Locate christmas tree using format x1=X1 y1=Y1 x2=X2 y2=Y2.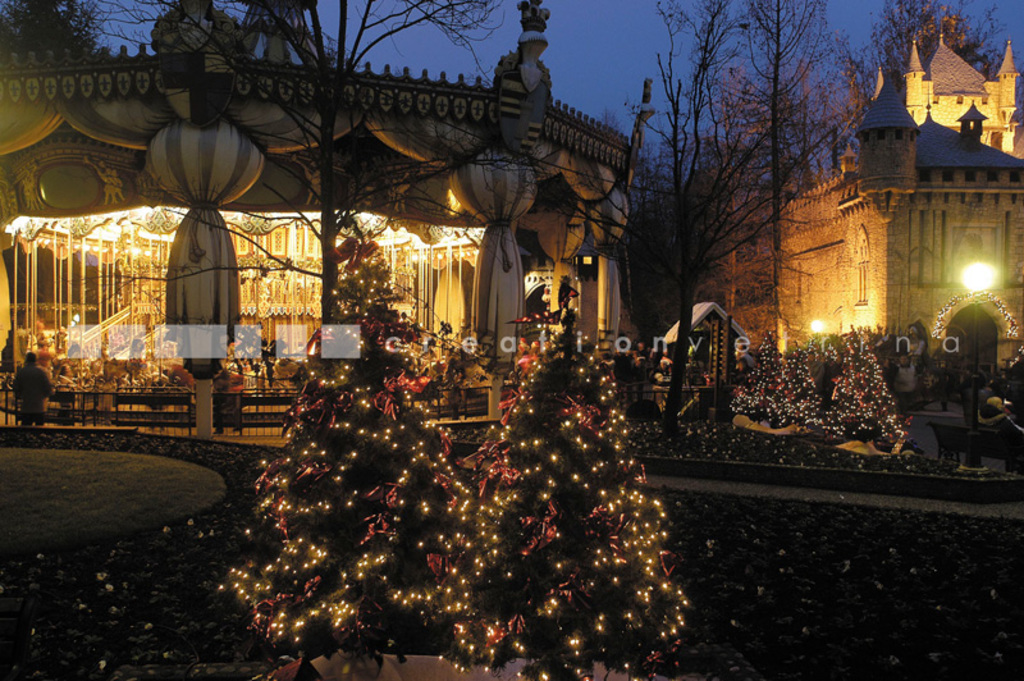
x1=211 y1=216 x2=474 y2=680.
